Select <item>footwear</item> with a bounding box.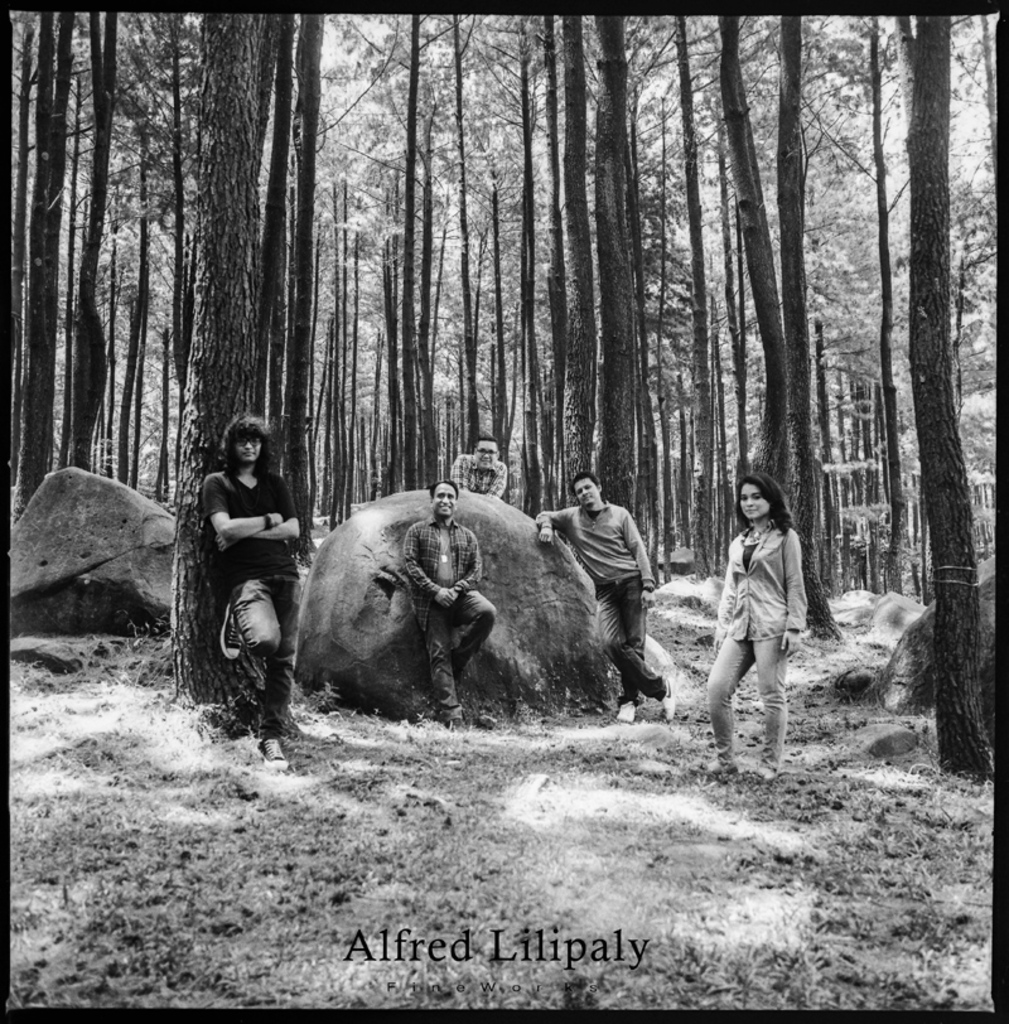
select_region(710, 758, 735, 778).
